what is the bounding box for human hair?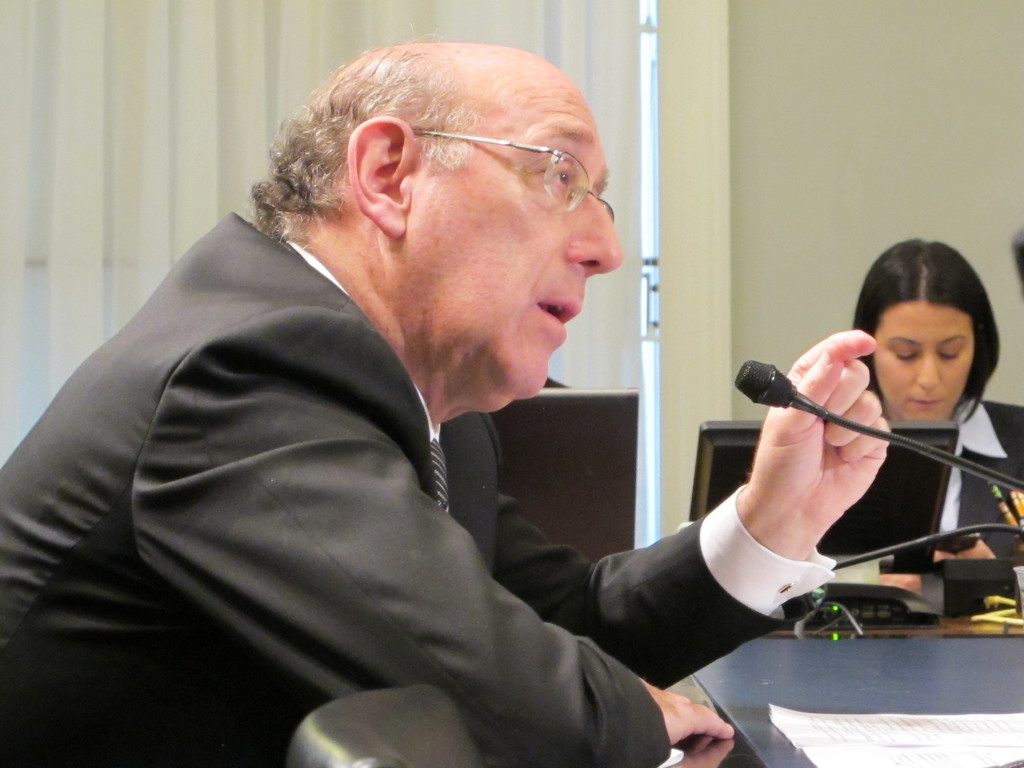
region(250, 19, 492, 248).
